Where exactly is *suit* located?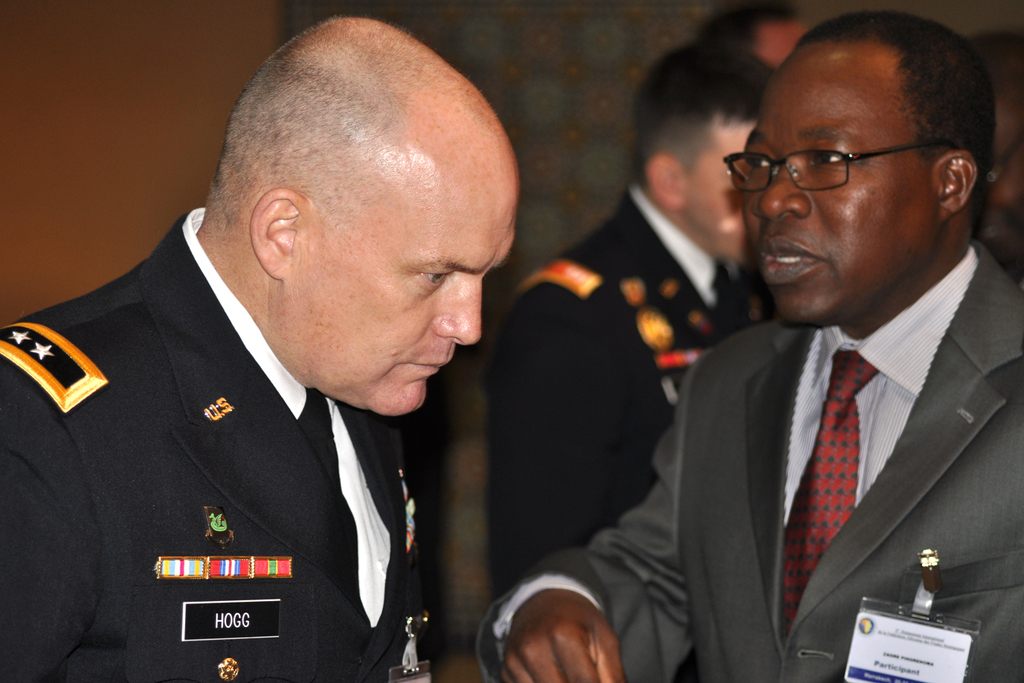
Its bounding box is {"x1": 468, "y1": 235, "x2": 1023, "y2": 682}.
